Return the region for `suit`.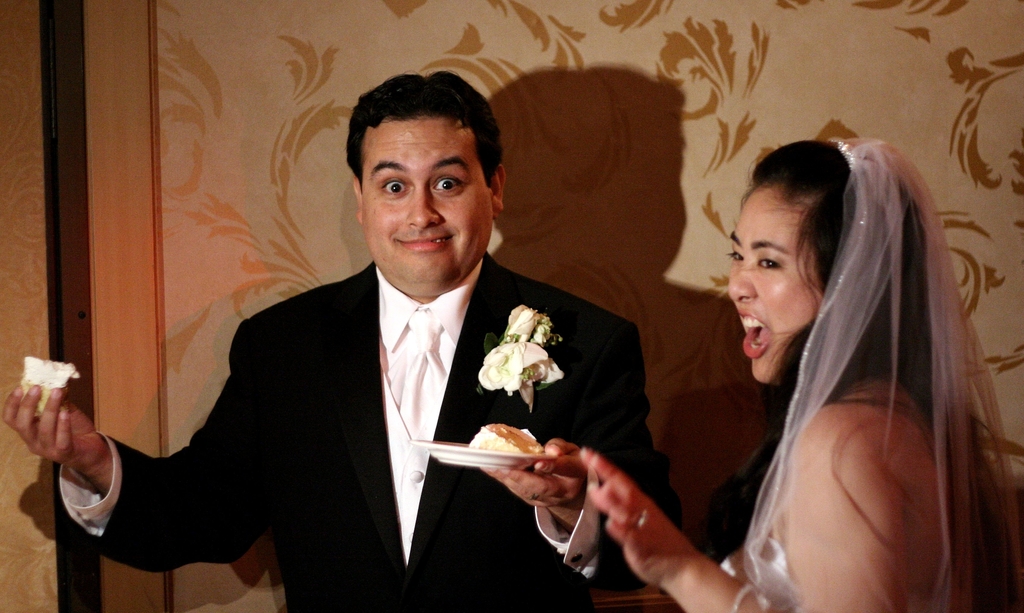
<box>121,134,682,593</box>.
